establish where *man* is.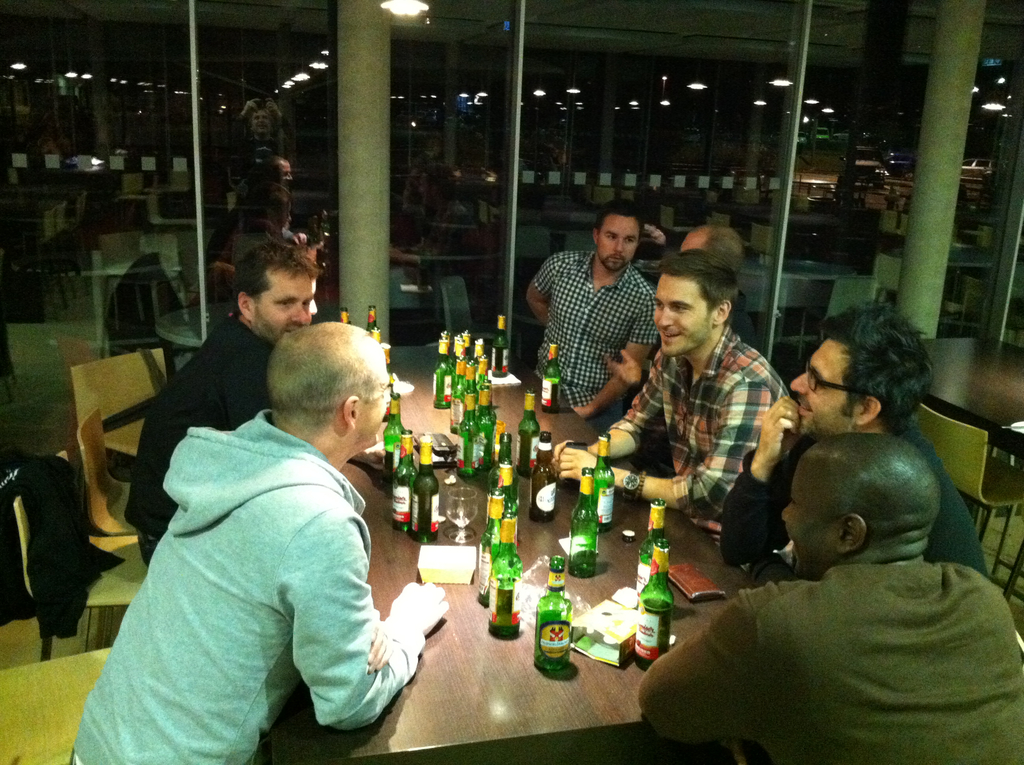
Established at {"x1": 525, "y1": 199, "x2": 659, "y2": 432}.
